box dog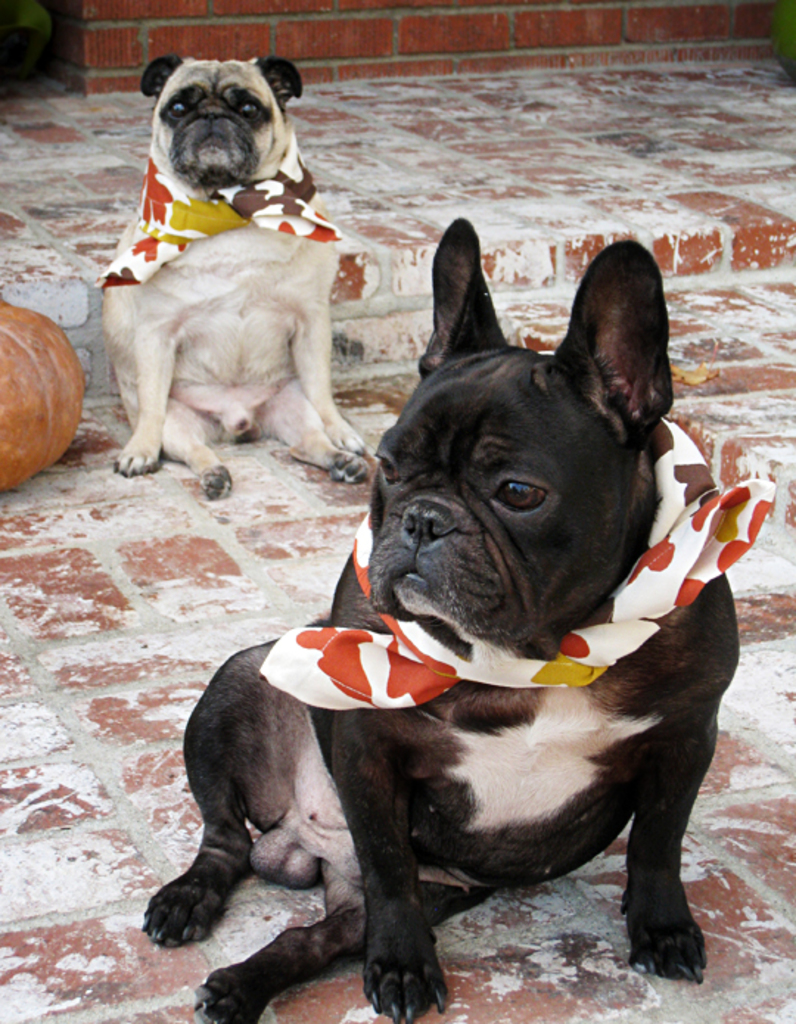
Rect(143, 220, 741, 1023)
